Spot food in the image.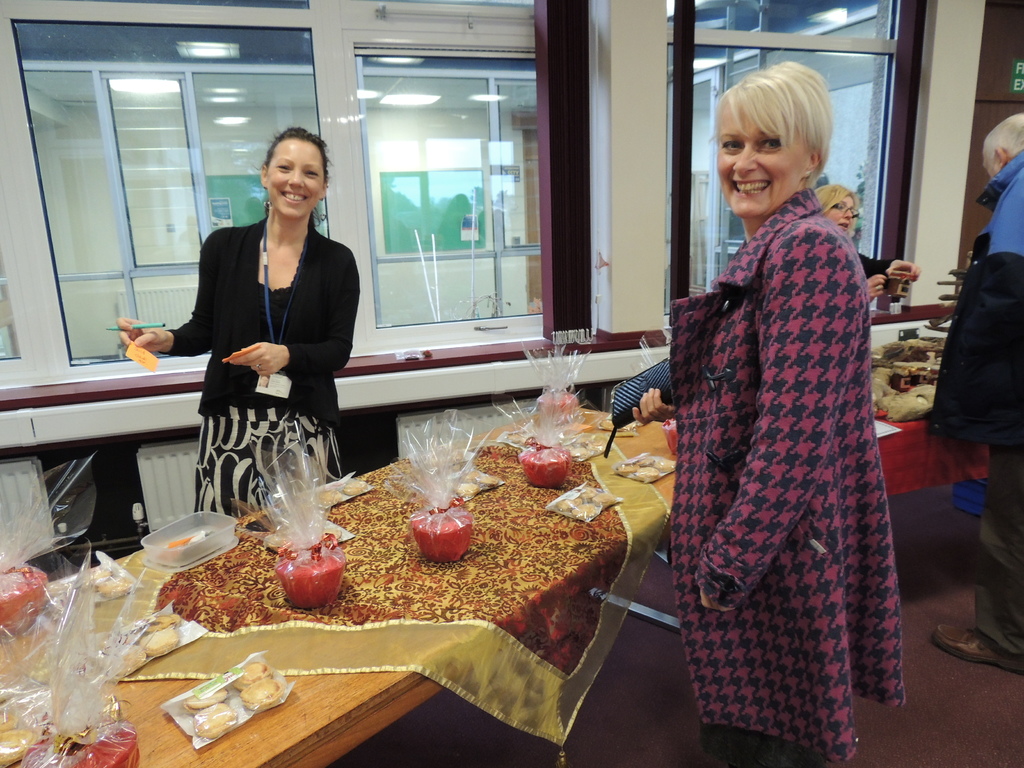
food found at crop(631, 467, 660, 484).
